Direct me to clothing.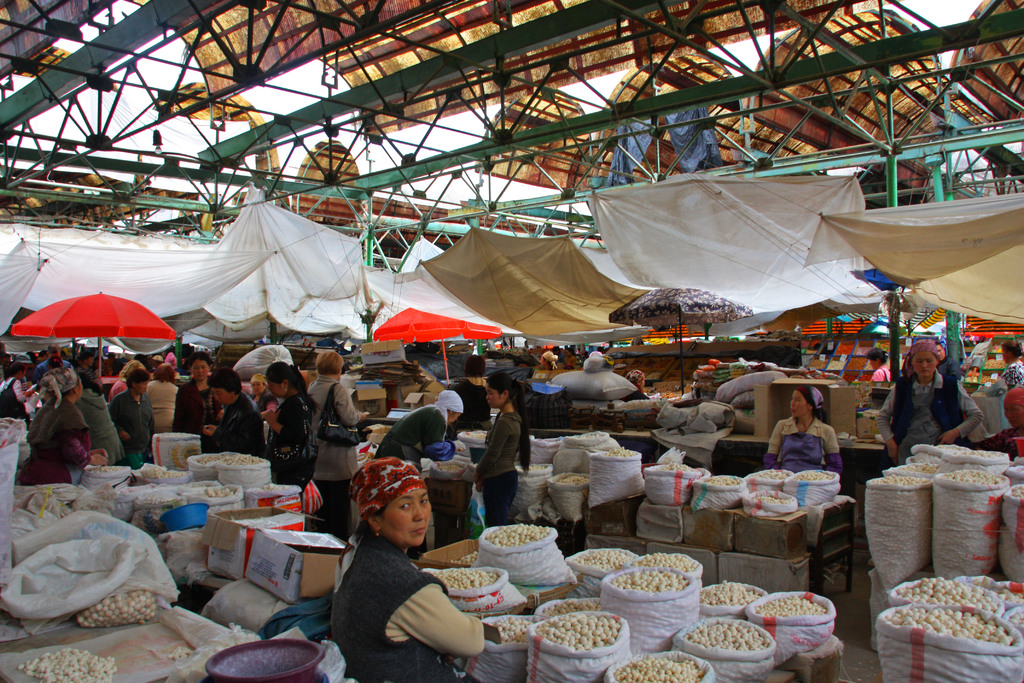
Direction: l=15, t=364, r=92, b=483.
